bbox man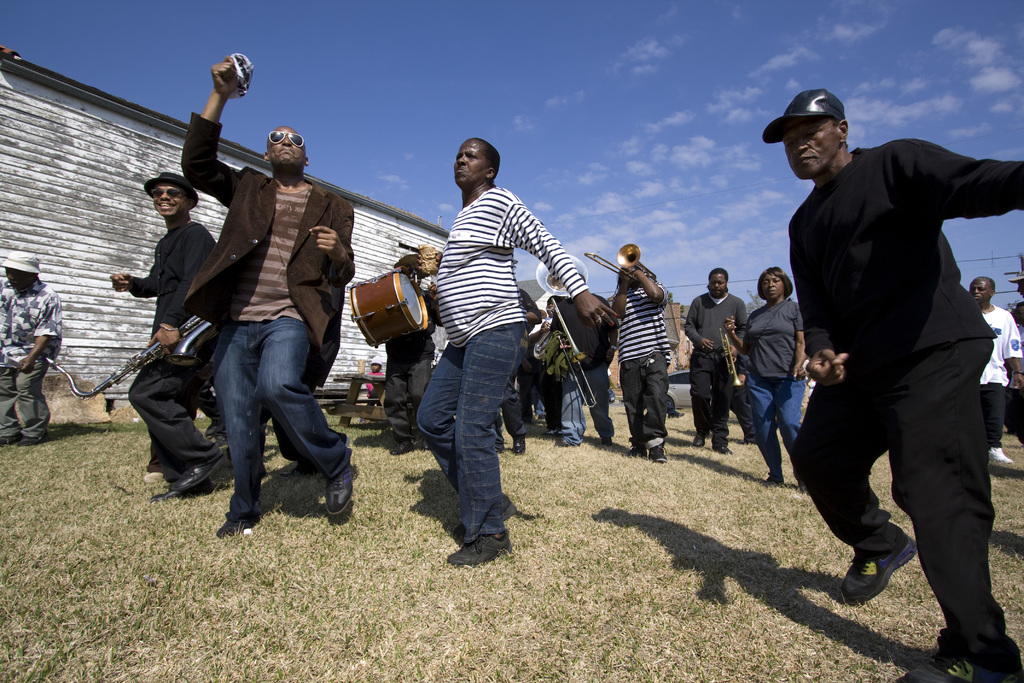
box=[179, 56, 363, 531]
